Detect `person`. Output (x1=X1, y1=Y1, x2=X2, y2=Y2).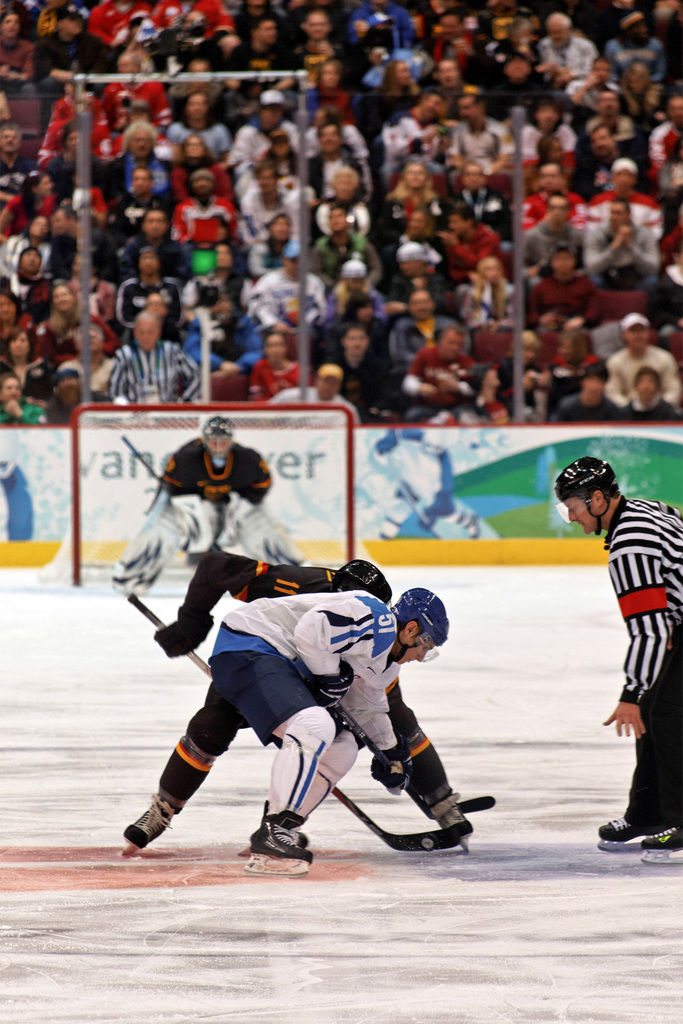
(x1=204, y1=581, x2=455, y2=877).
